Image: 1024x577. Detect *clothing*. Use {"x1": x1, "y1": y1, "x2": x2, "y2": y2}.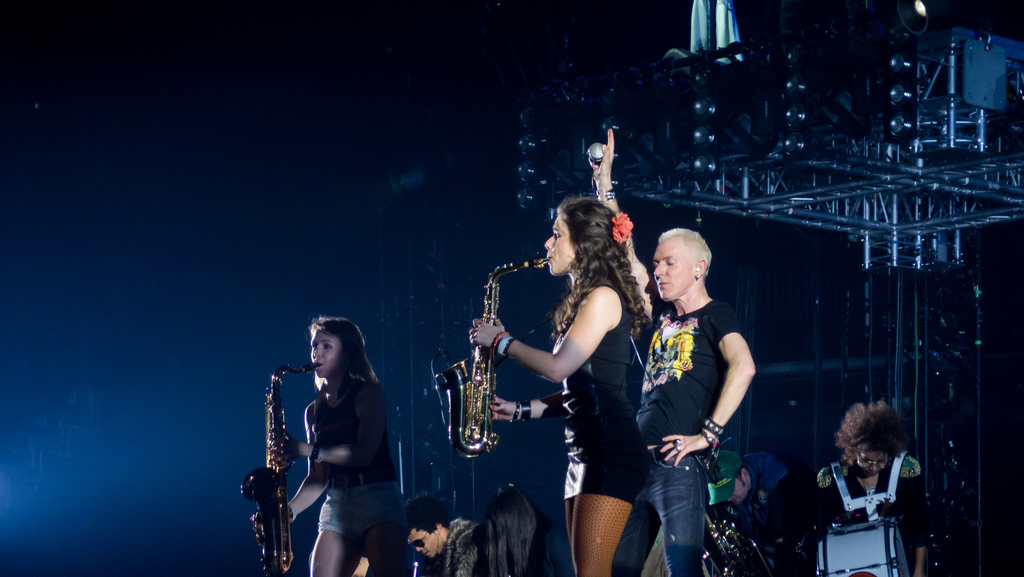
{"x1": 811, "y1": 448, "x2": 929, "y2": 576}.
